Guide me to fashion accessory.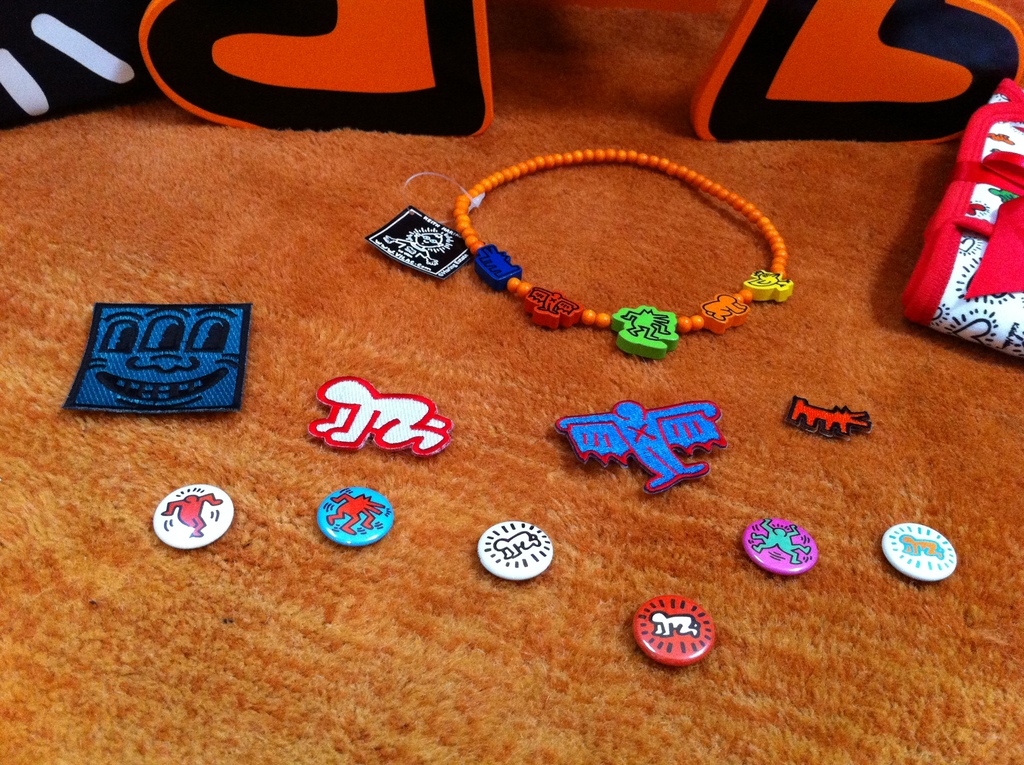
Guidance: bbox=(446, 140, 787, 353).
